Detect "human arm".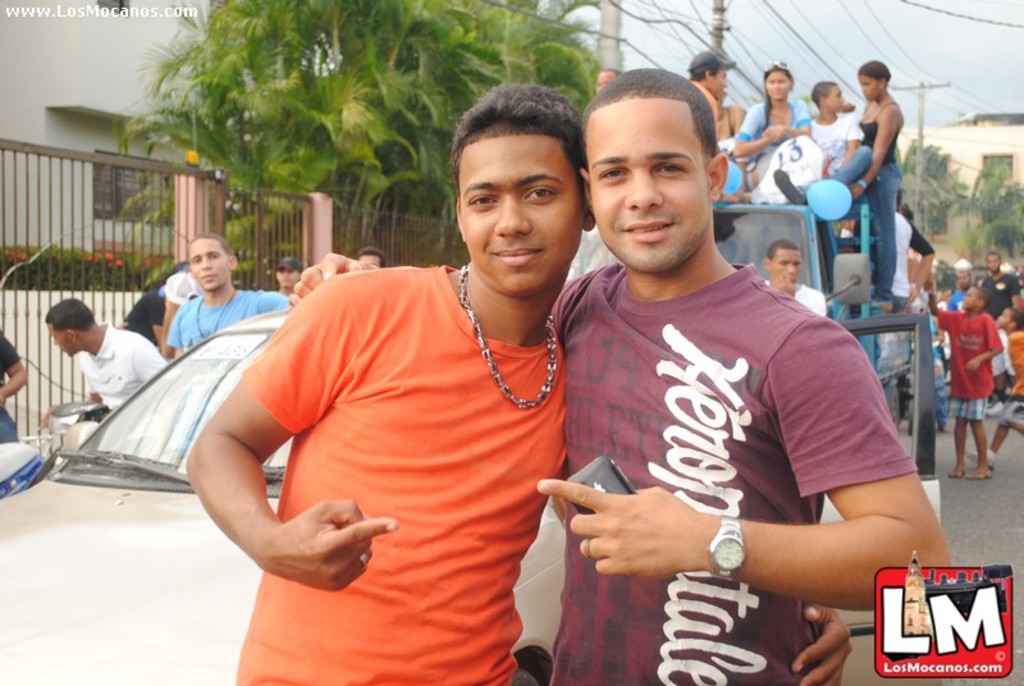
Detected at box=[730, 105, 776, 159].
